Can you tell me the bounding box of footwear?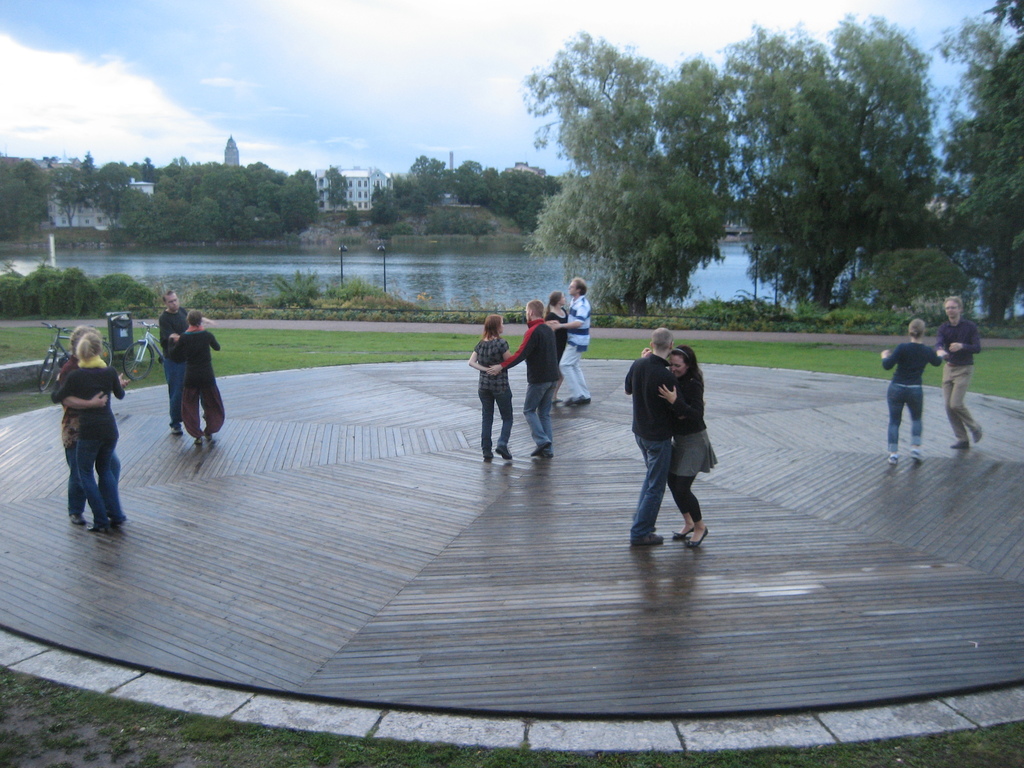
<bbox>561, 398, 583, 408</bbox>.
